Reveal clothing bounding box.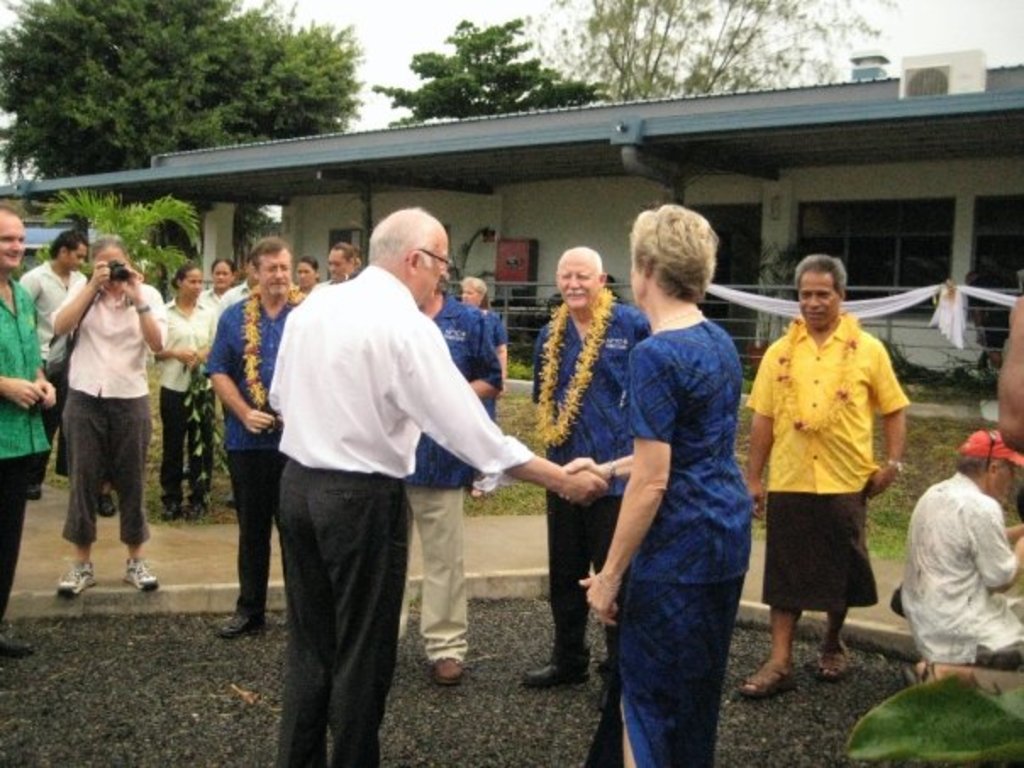
Revealed: (left=203, top=275, right=249, bottom=312).
